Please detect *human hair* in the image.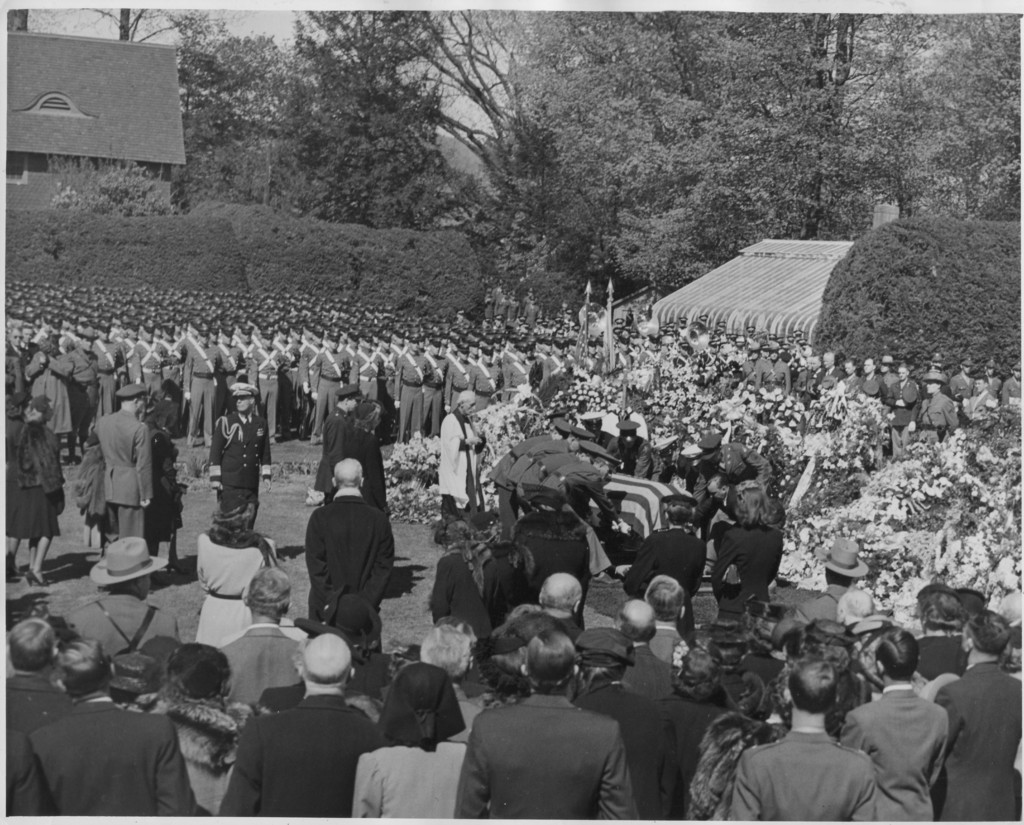
[6, 618, 54, 673].
